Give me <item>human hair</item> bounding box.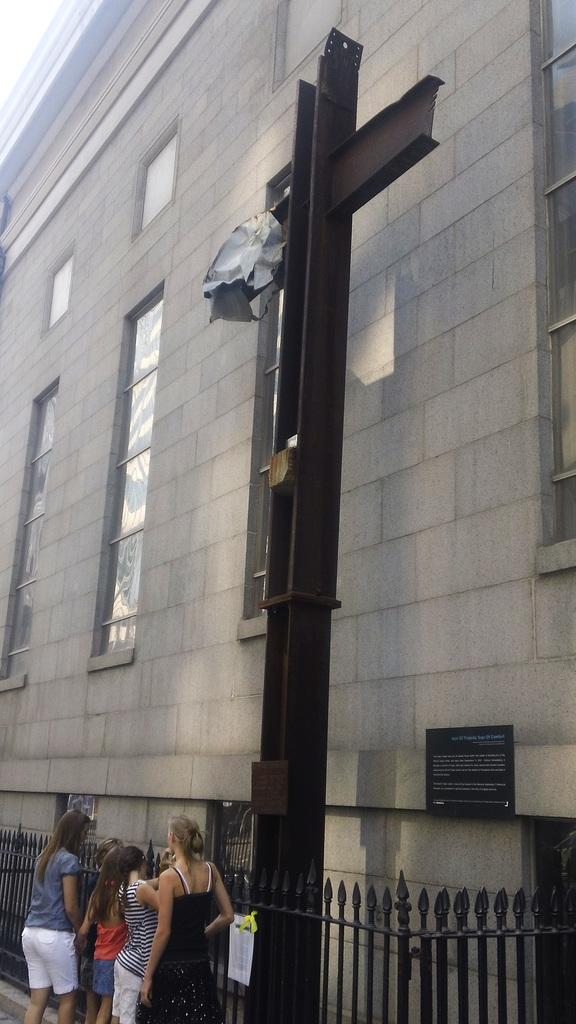
l=174, t=817, r=209, b=859.
